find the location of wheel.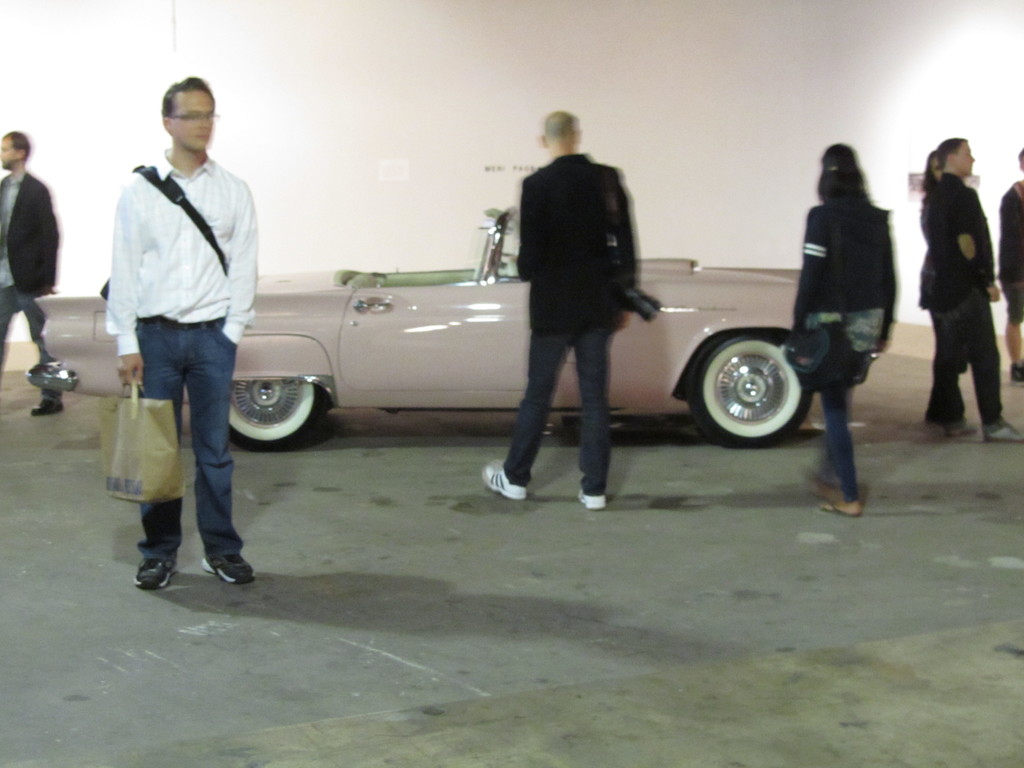
Location: (x1=694, y1=328, x2=813, y2=433).
